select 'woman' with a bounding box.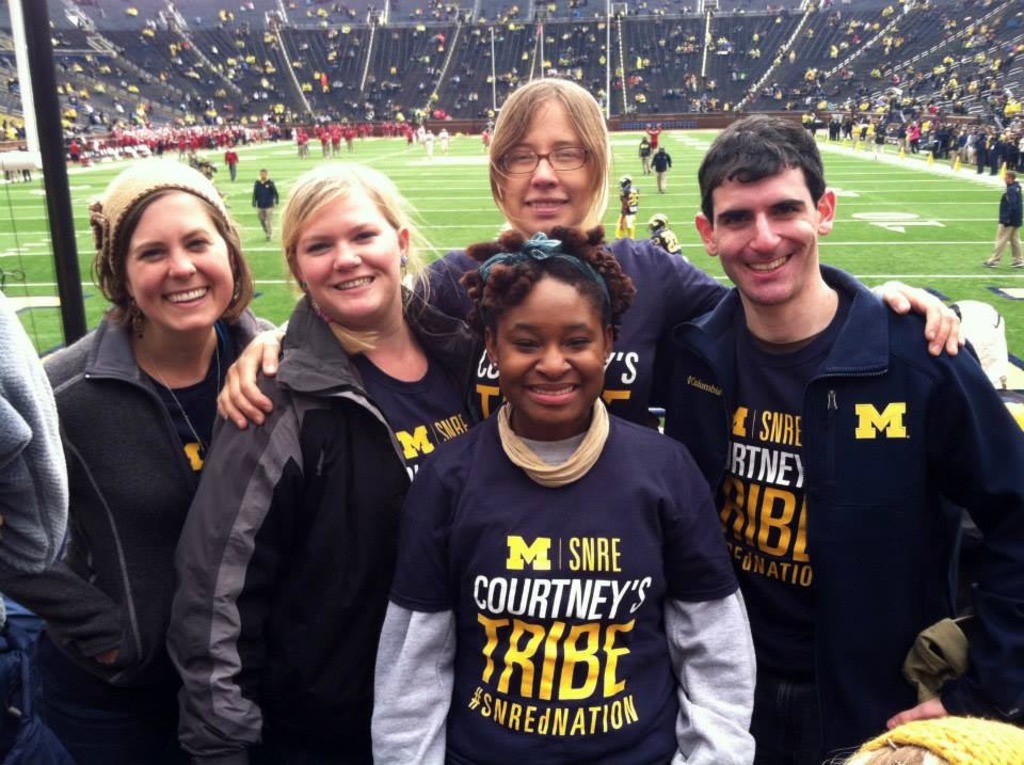
l=32, t=129, r=266, b=755.
